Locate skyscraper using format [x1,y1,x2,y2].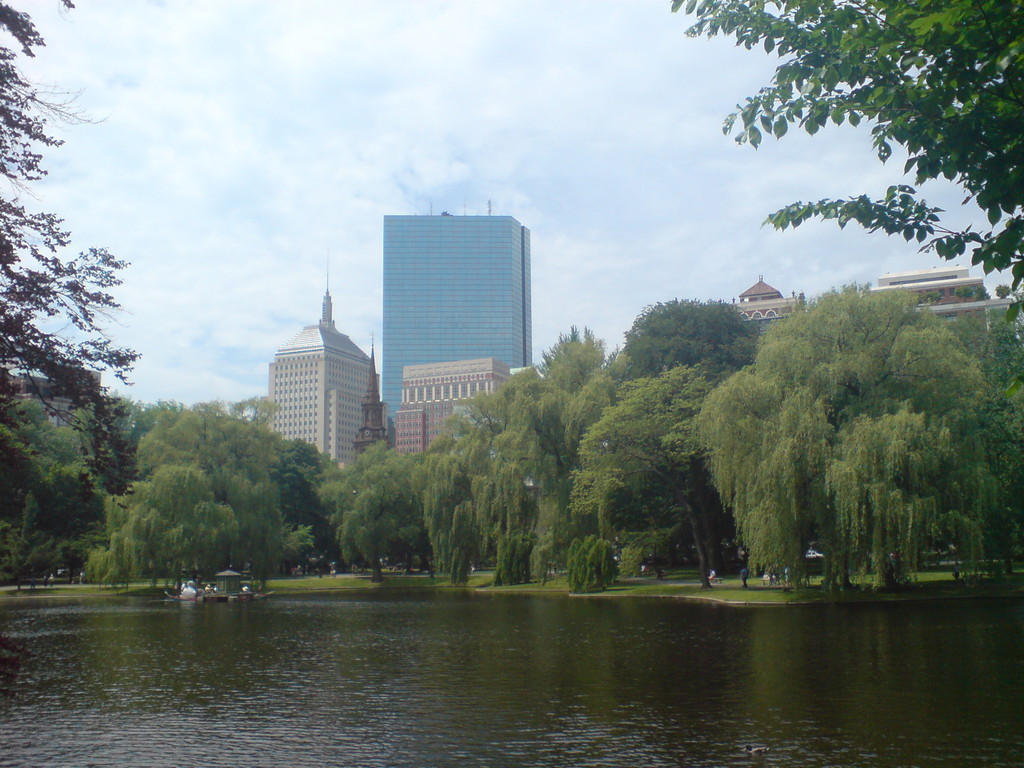
[384,362,518,466].
